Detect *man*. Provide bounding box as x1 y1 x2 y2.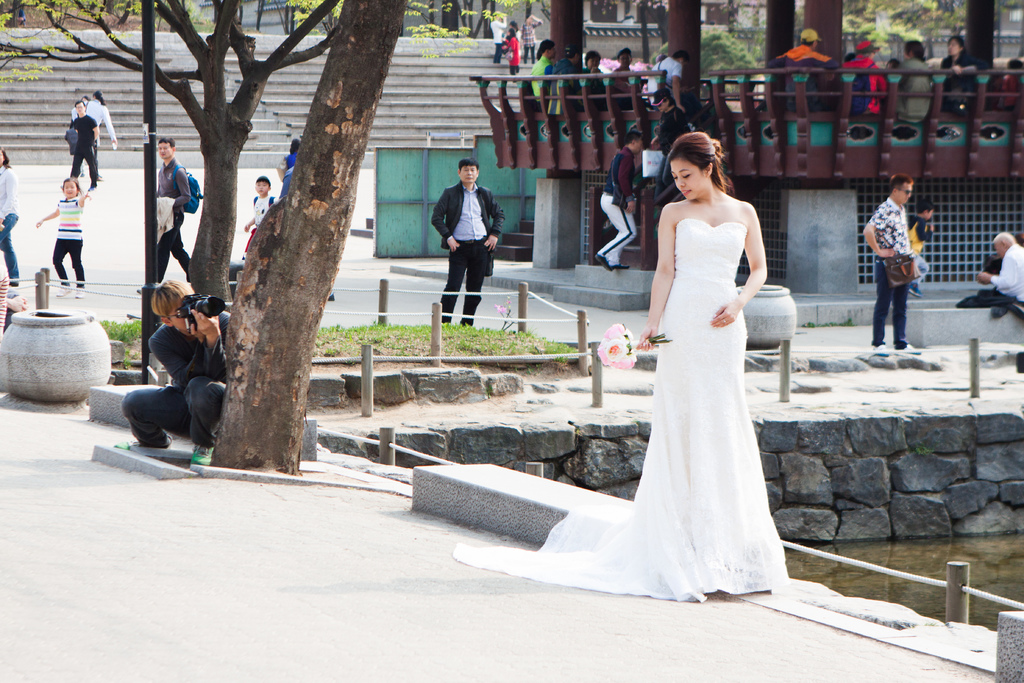
427 157 511 325.
